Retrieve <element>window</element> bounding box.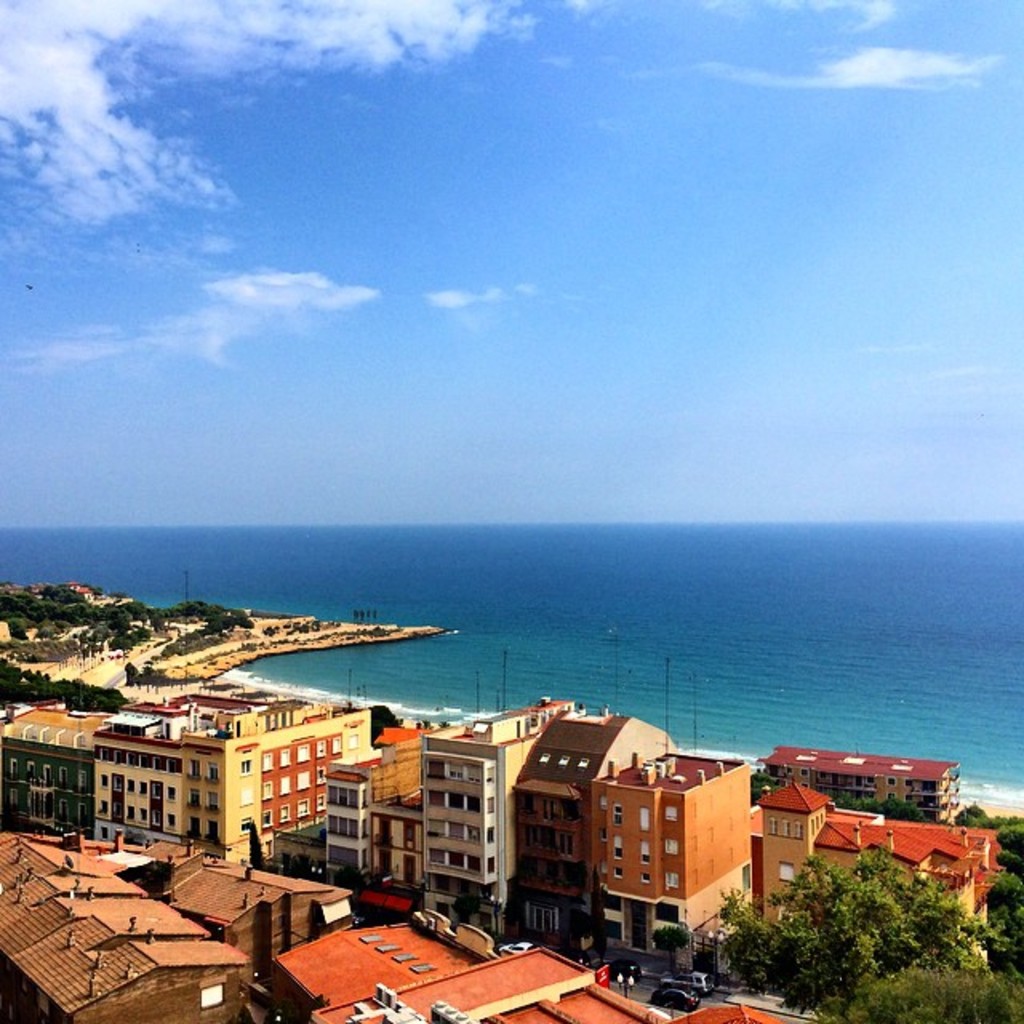
Bounding box: [x1=277, y1=813, x2=290, y2=822].
